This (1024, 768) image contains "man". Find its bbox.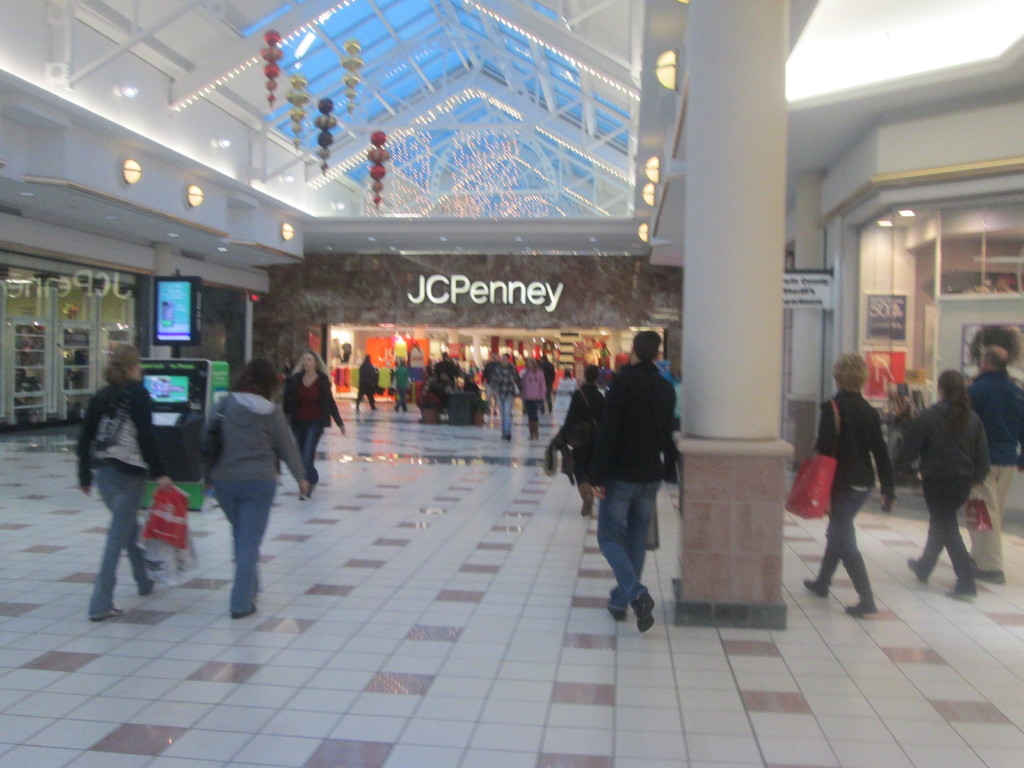
x1=966, y1=340, x2=1023, y2=582.
